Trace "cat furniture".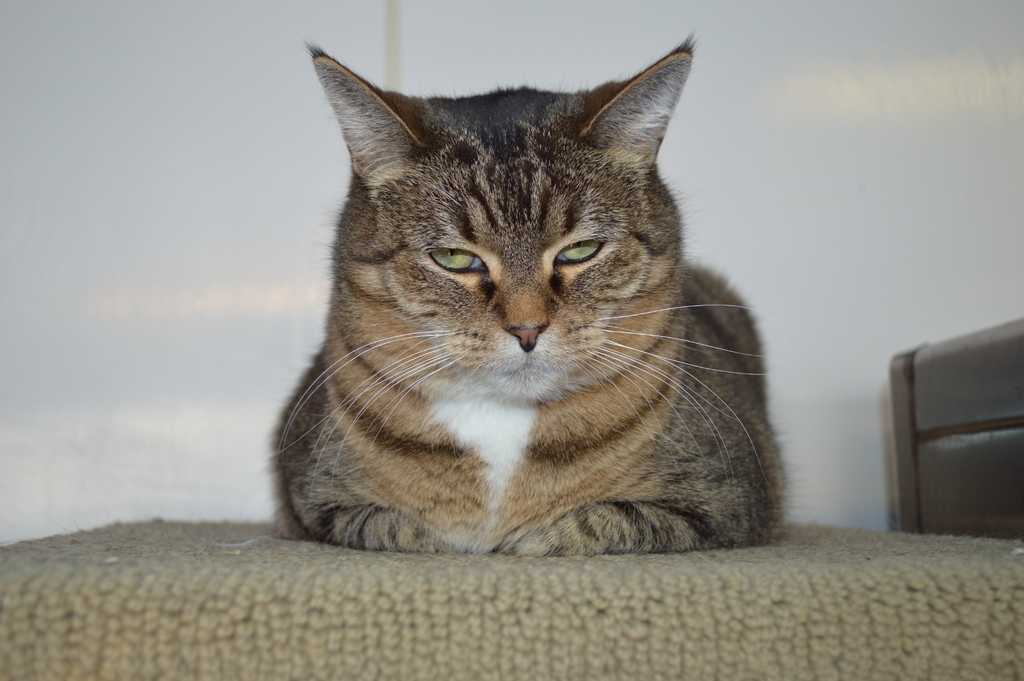
Traced to bbox=(0, 515, 1023, 680).
